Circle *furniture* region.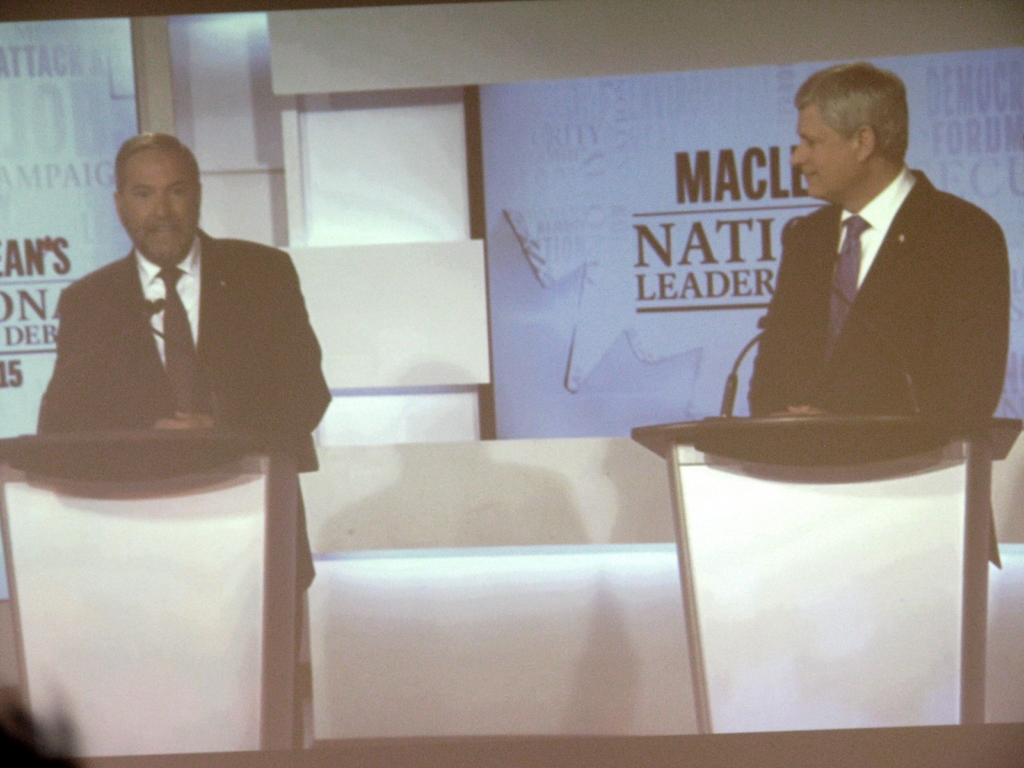
Region: [0,427,310,754].
